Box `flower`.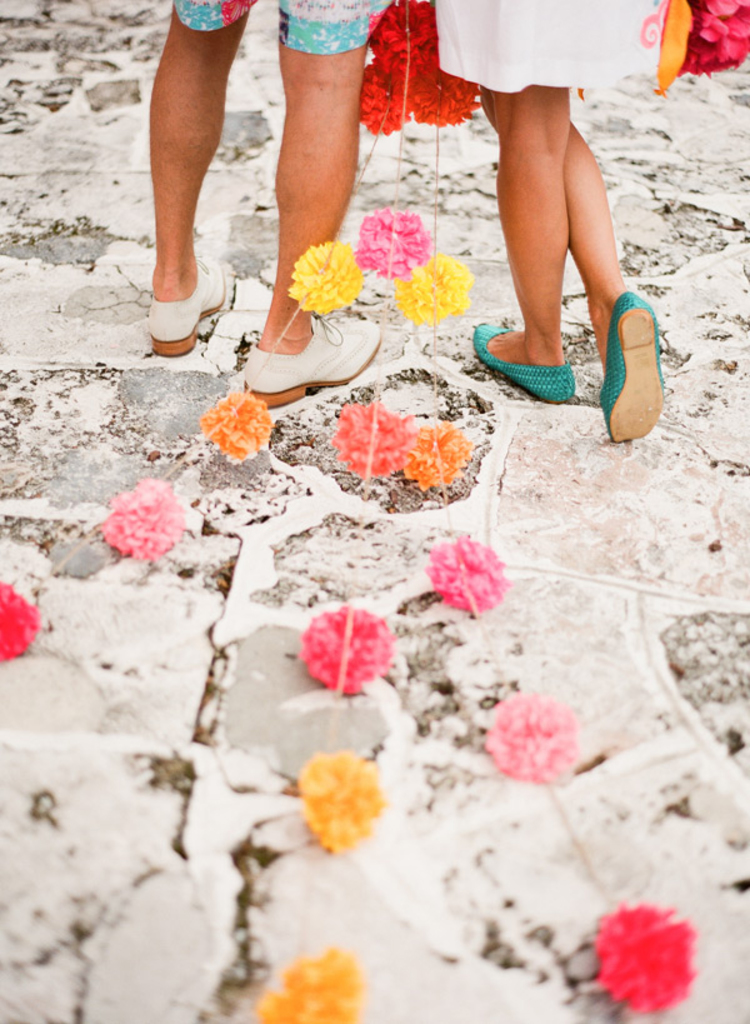
box(481, 686, 575, 784).
